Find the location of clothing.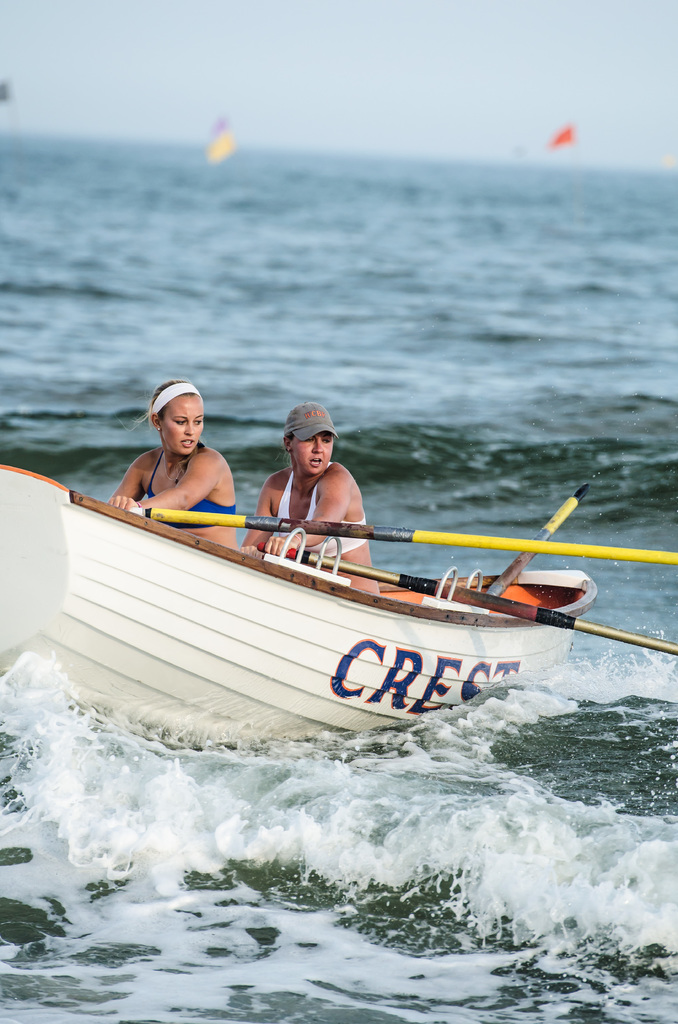
Location: locate(123, 419, 242, 508).
